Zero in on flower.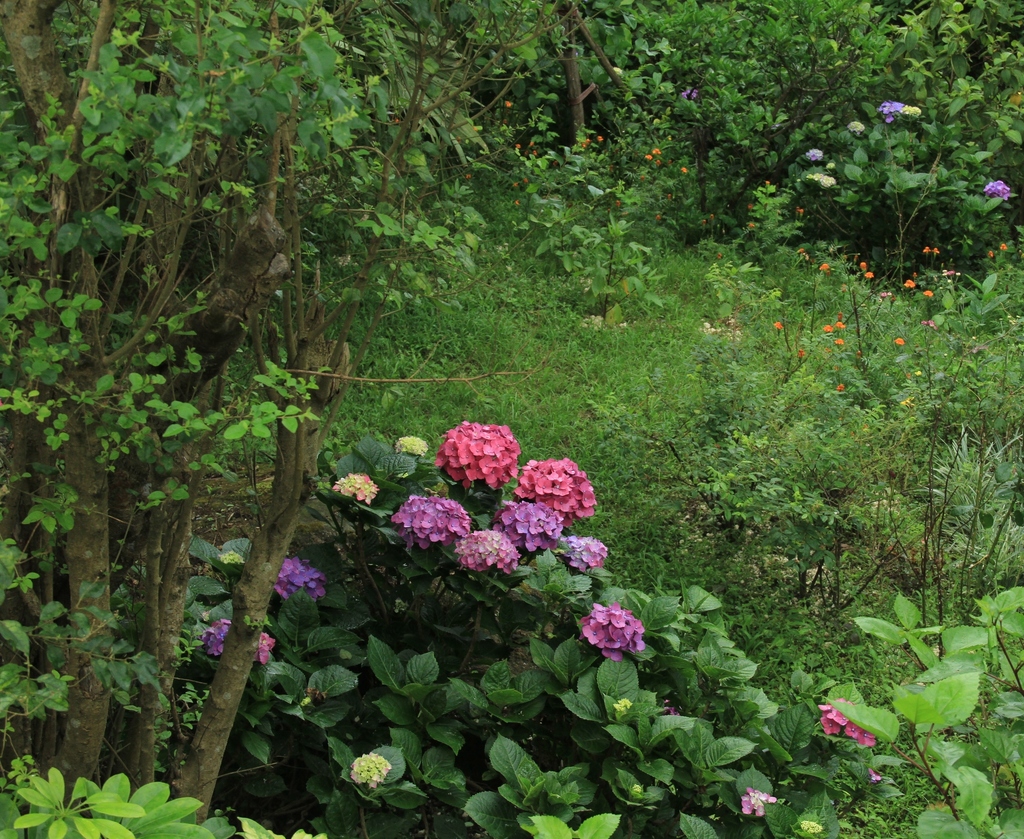
Zeroed in: [x1=577, y1=607, x2=660, y2=687].
